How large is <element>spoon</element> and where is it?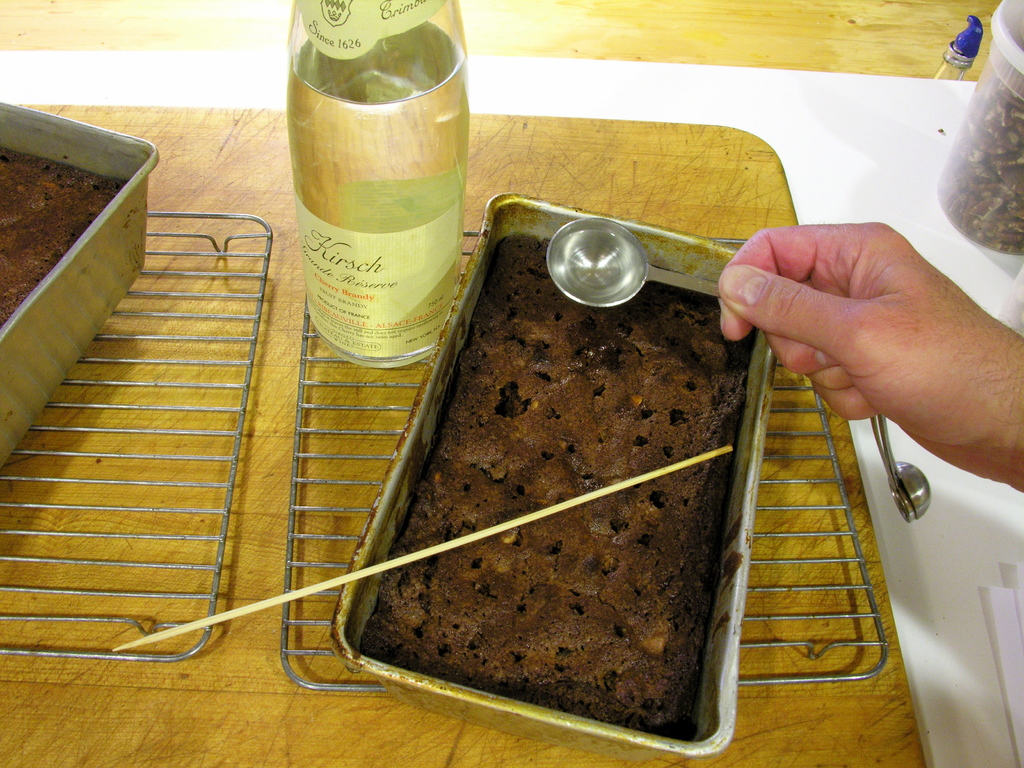
Bounding box: {"x1": 545, "y1": 216, "x2": 722, "y2": 308}.
